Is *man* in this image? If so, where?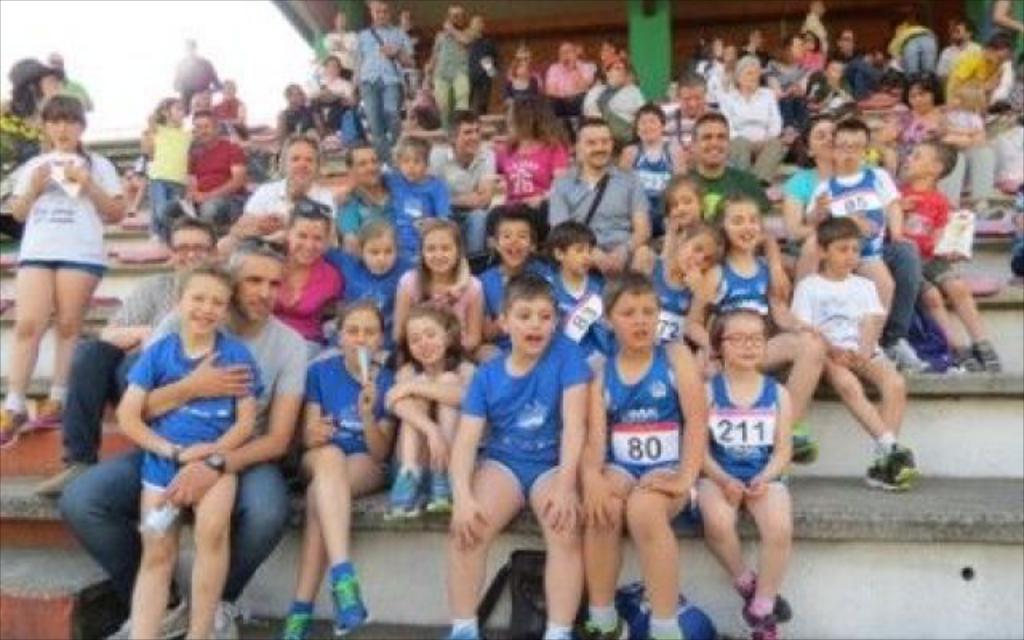
Yes, at l=157, t=115, r=253, b=230.
